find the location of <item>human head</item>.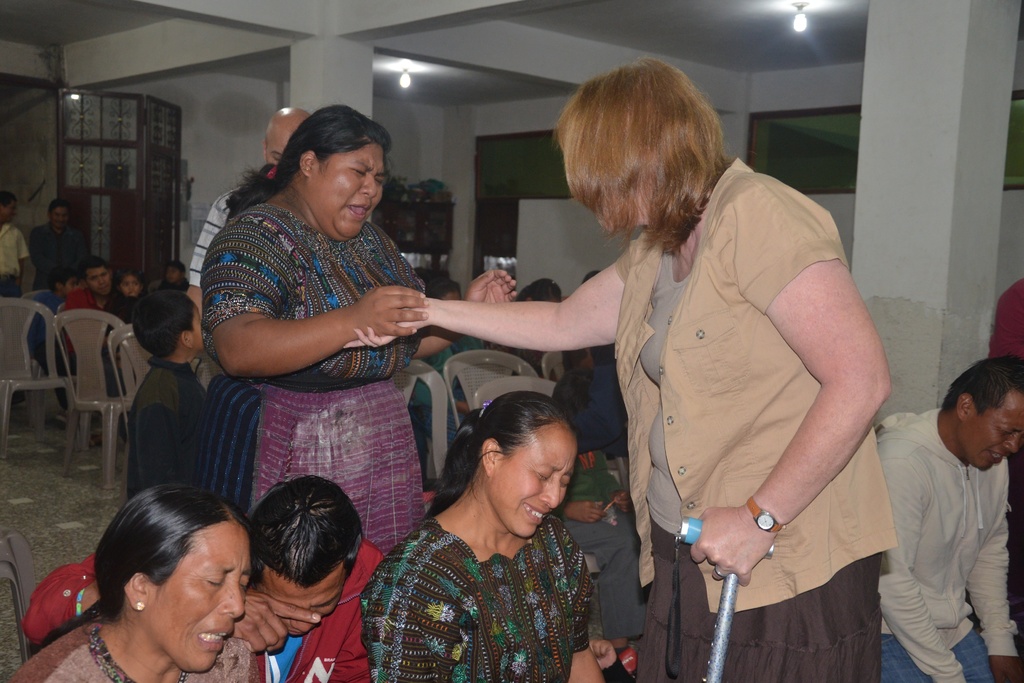
Location: box=[419, 279, 463, 303].
